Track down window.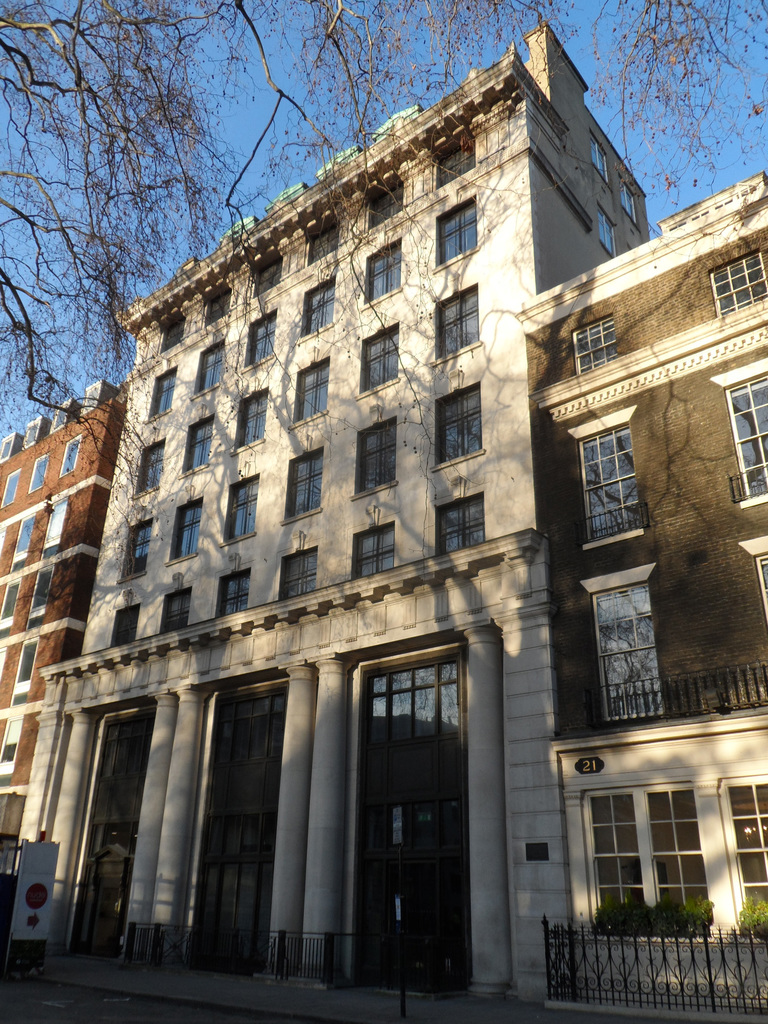
Tracked to x1=367 y1=175 x2=401 y2=230.
